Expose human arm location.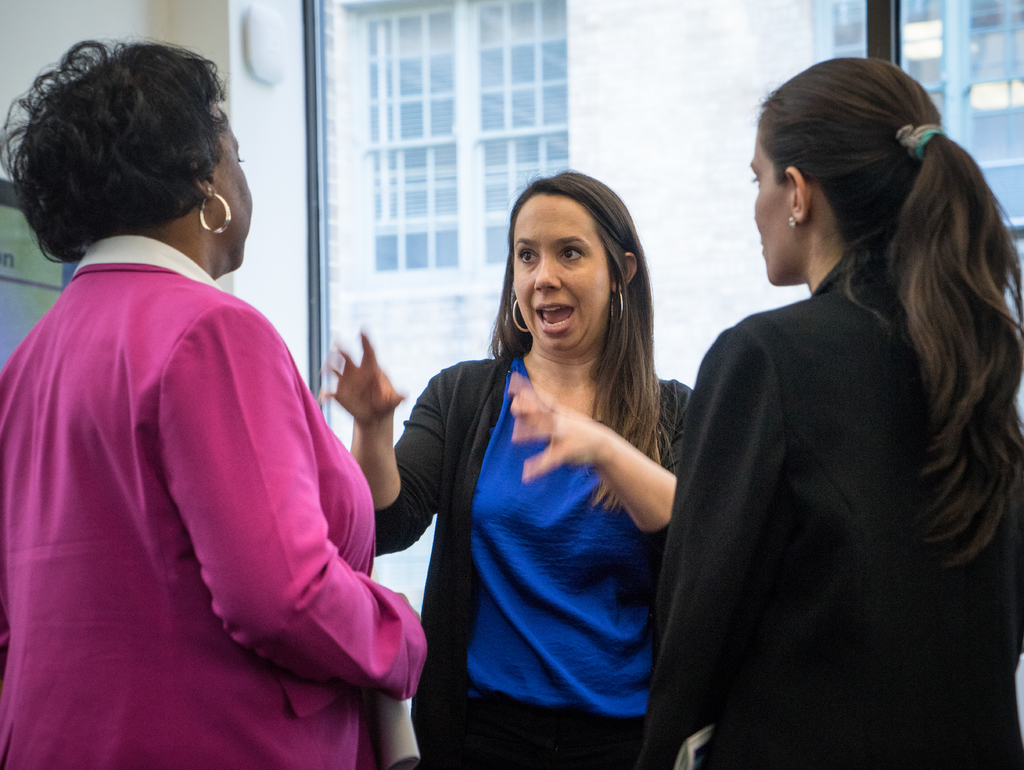
Exposed at (left=513, top=364, right=703, bottom=559).
